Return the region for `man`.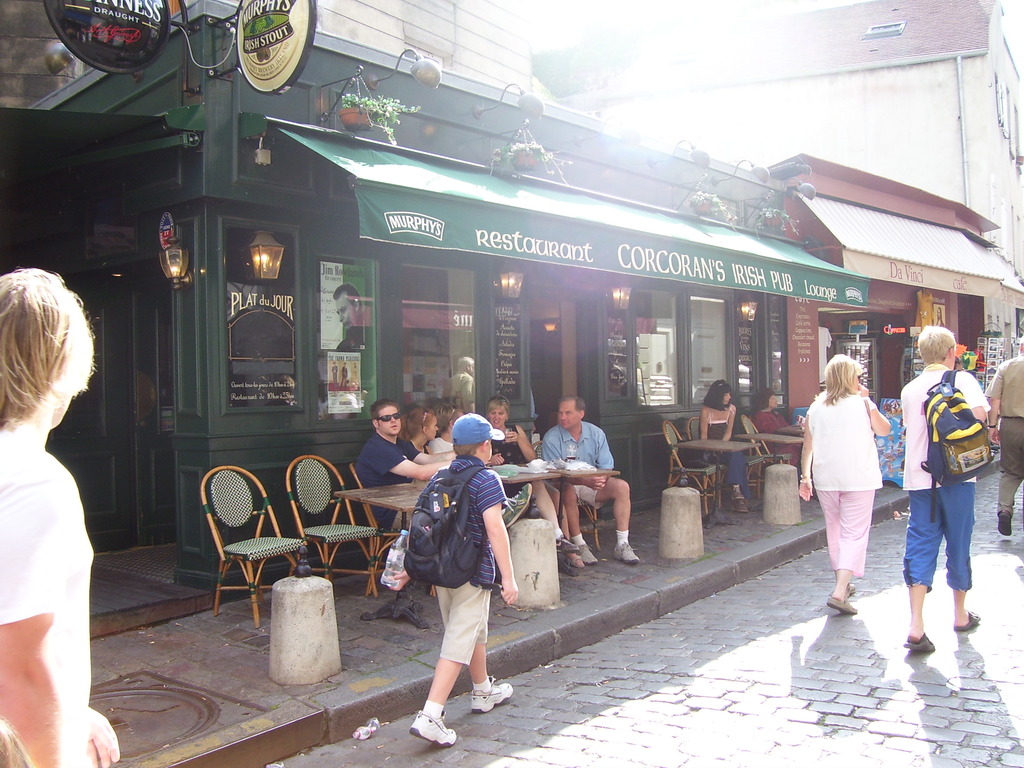
detection(335, 284, 368, 349).
